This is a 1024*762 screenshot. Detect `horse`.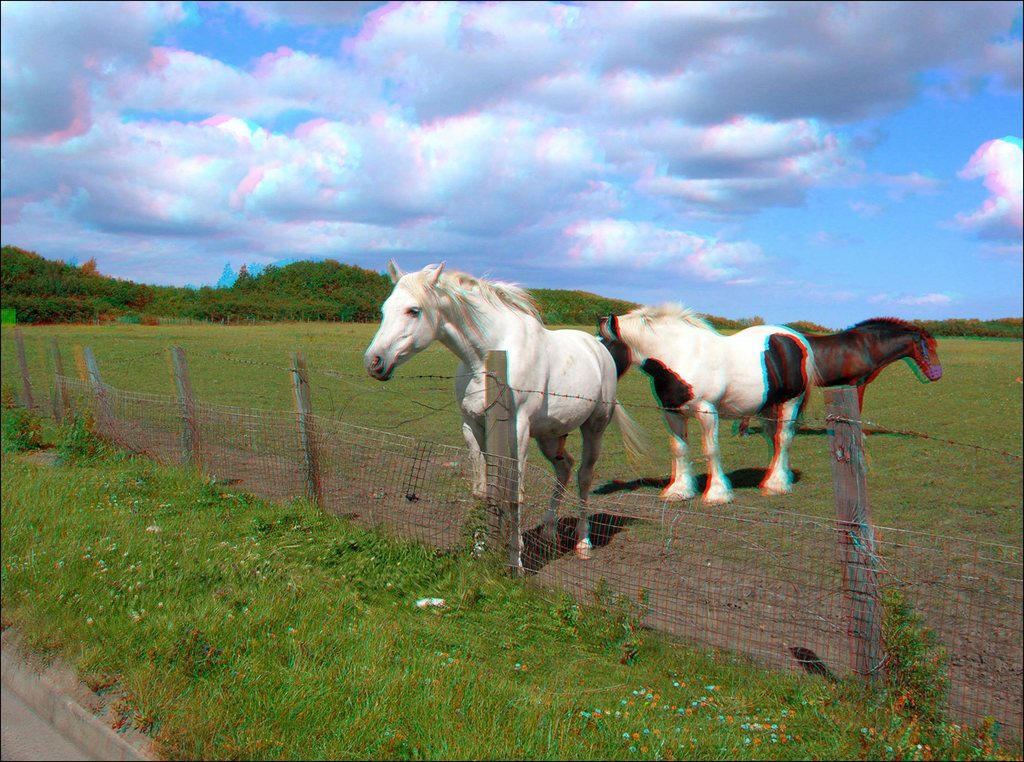
region(595, 295, 825, 508).
